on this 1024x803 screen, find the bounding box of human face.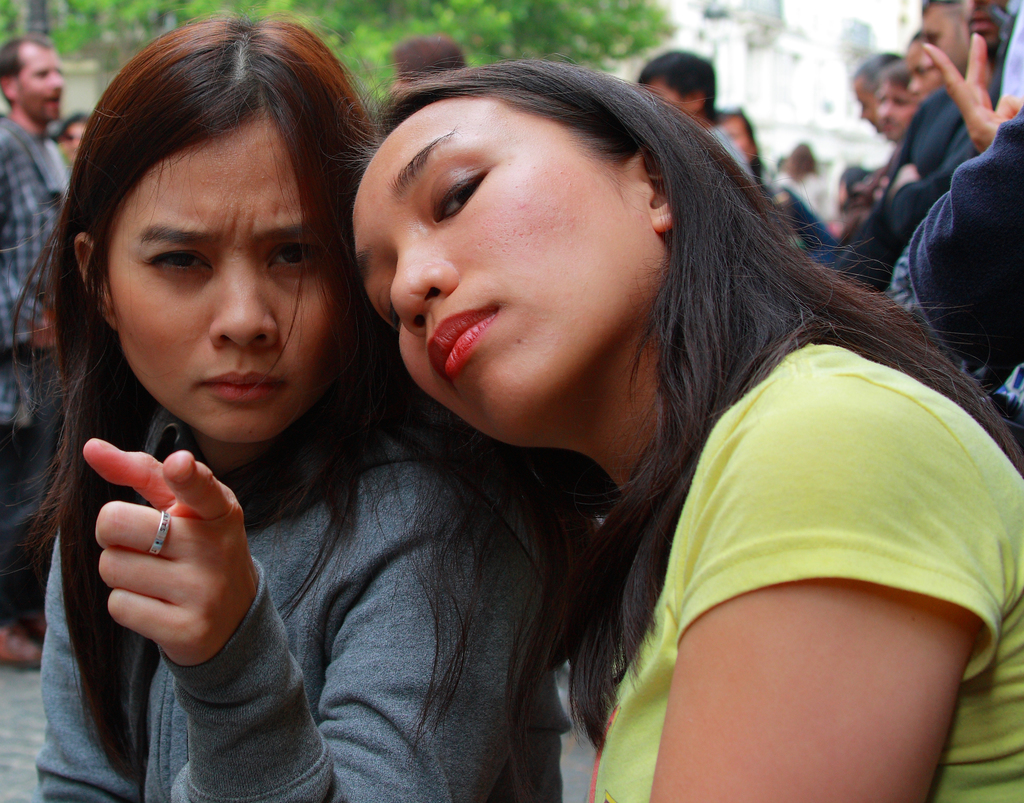
Bounding box: bbox(854, 77, 878, 128).
